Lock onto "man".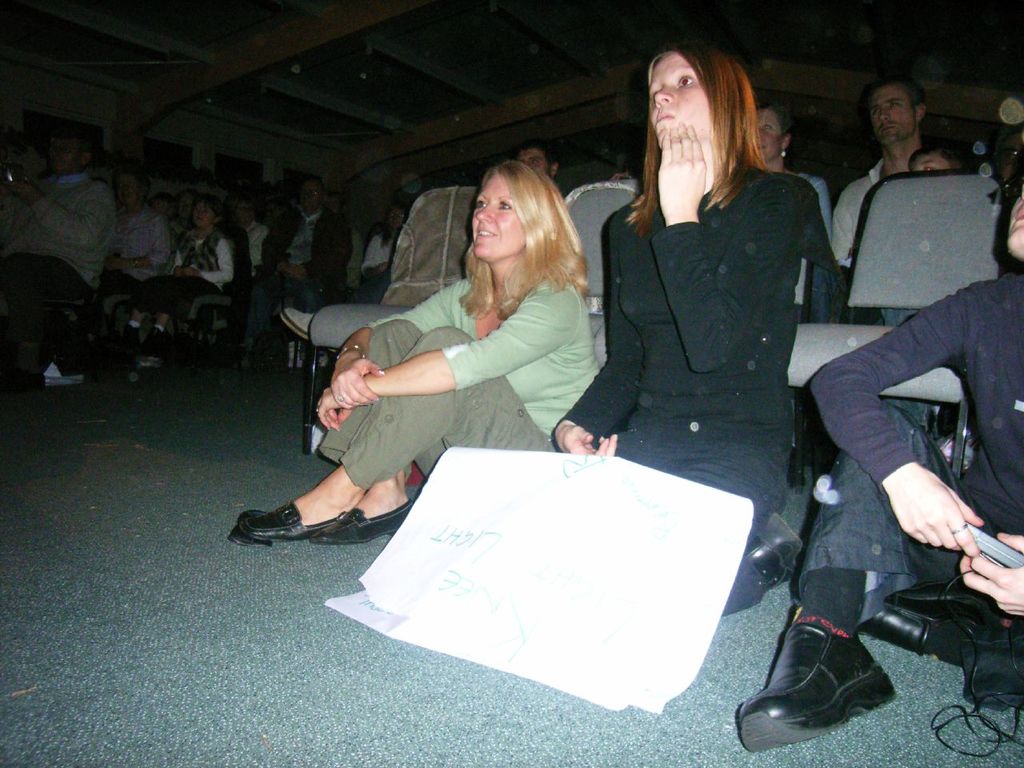
Locked: select_region(228, 179, 354, 375).
